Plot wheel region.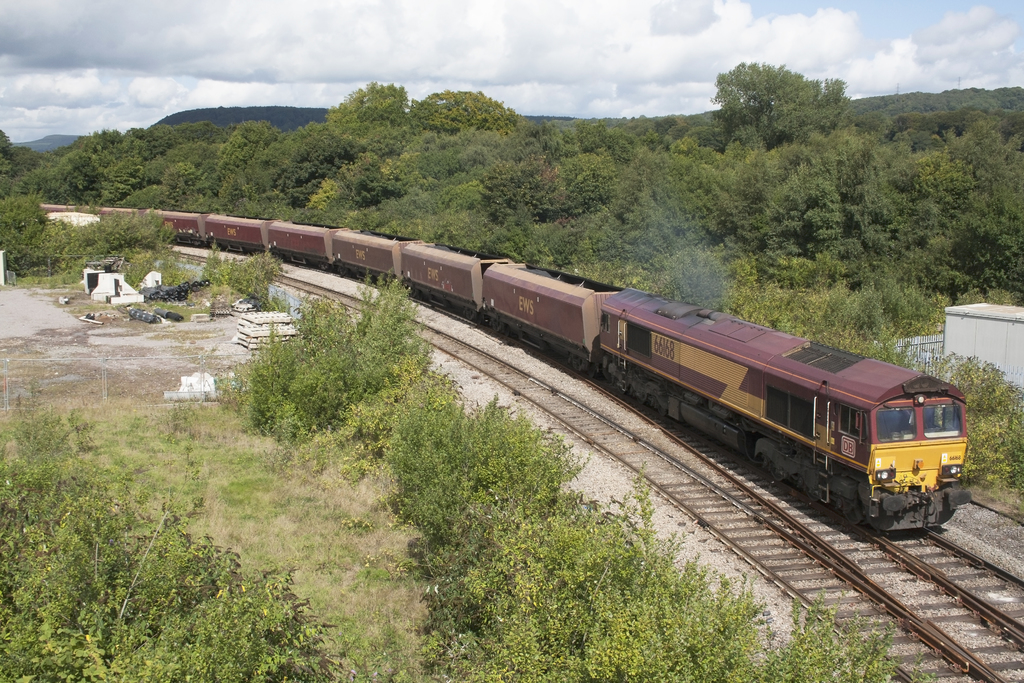
Plotted at rect(587, 365, 596, 378).
